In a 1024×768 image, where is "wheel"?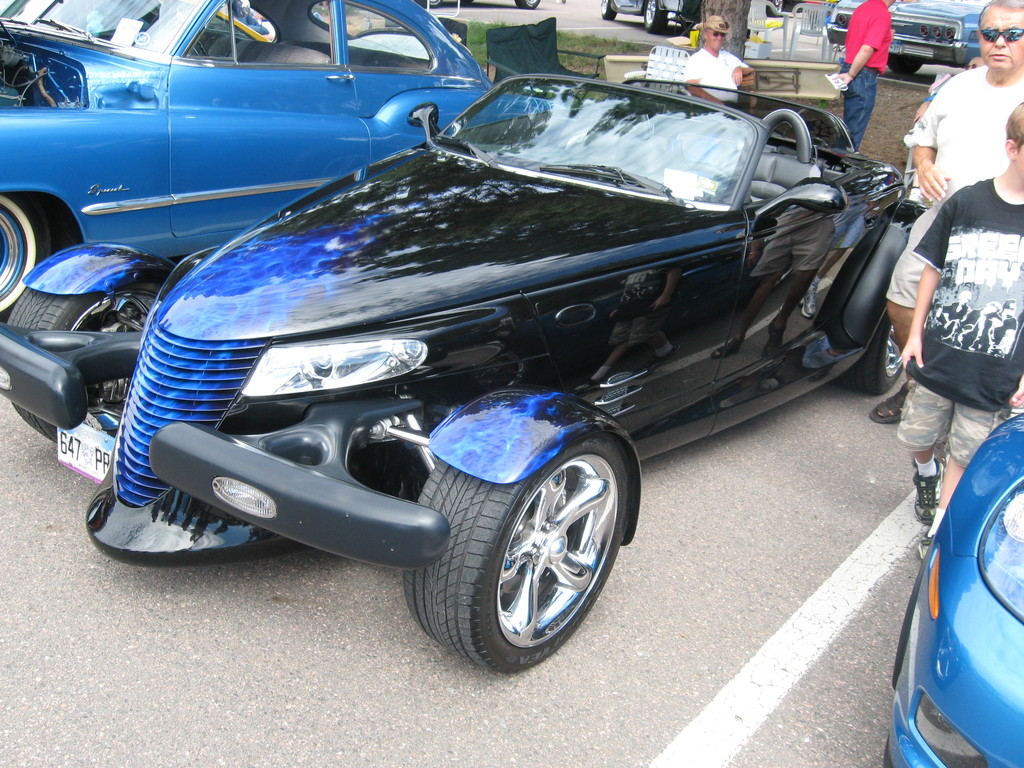
left=837, top=310, right=904, bottom=396.
